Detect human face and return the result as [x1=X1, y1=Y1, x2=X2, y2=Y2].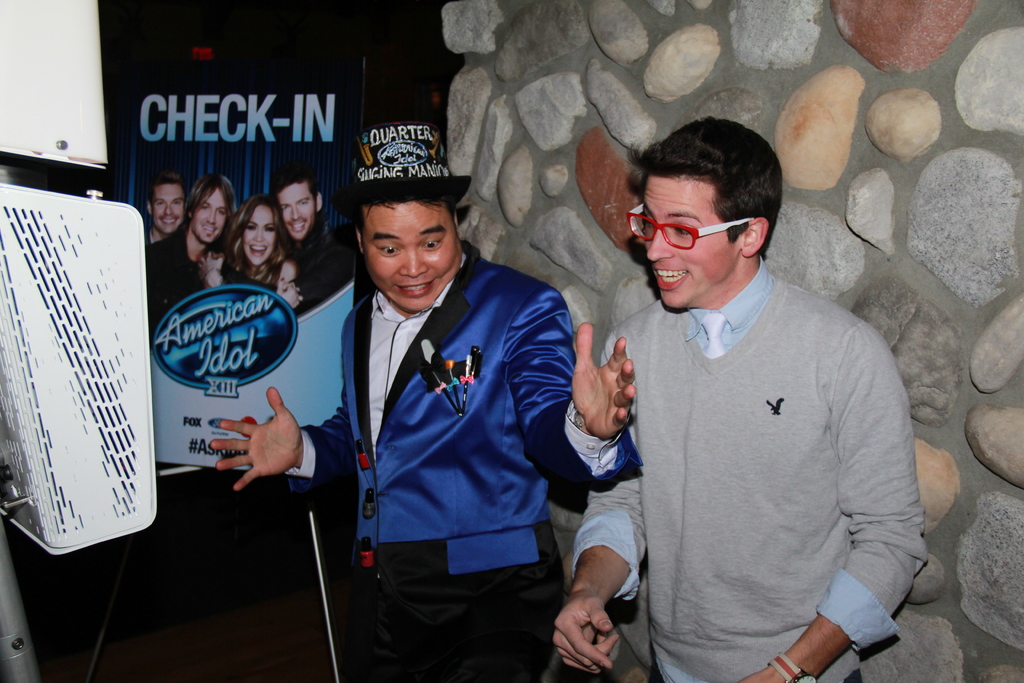
[x1=239, y1=206, x2=276, y2=262].
